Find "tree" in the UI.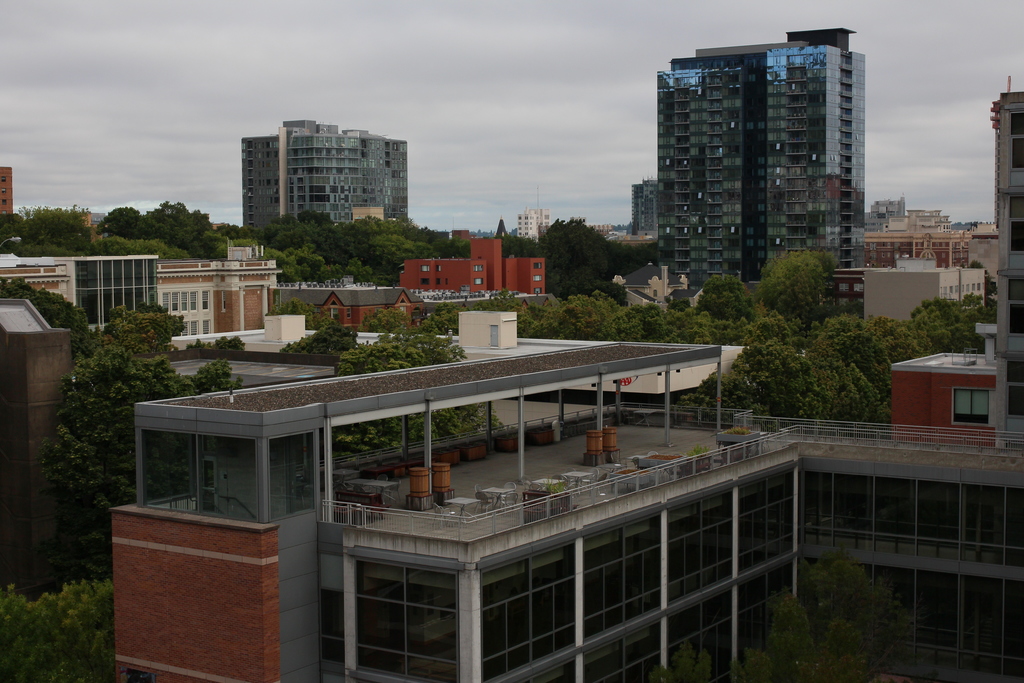
UI element at detection(273, 293, 326, 315).
